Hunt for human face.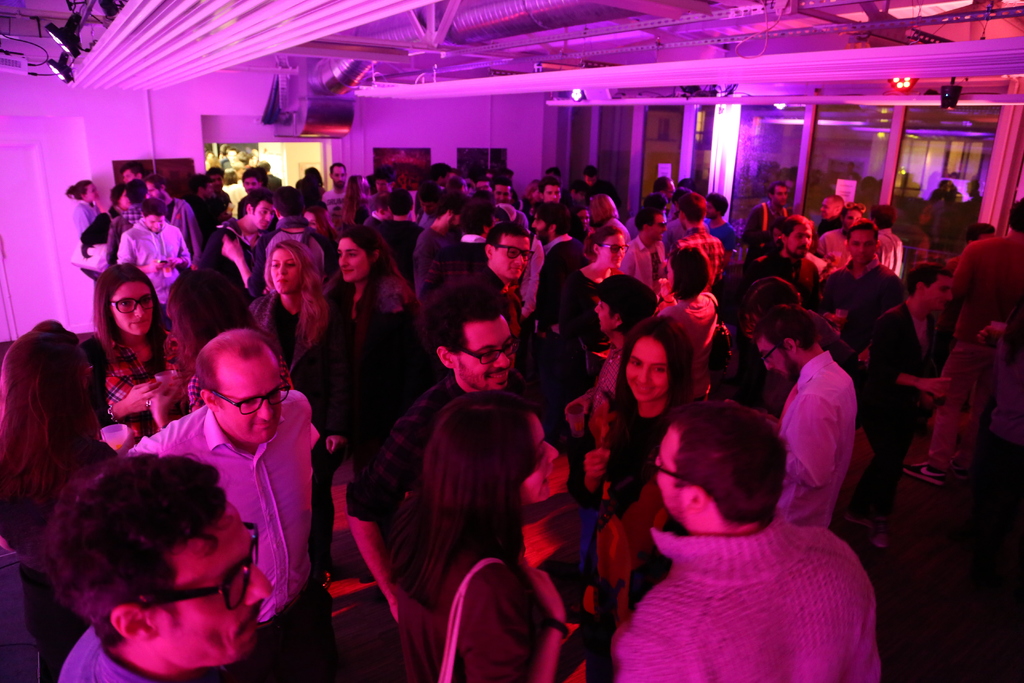
Hunted down at <box>109,281,152,336</box>.
